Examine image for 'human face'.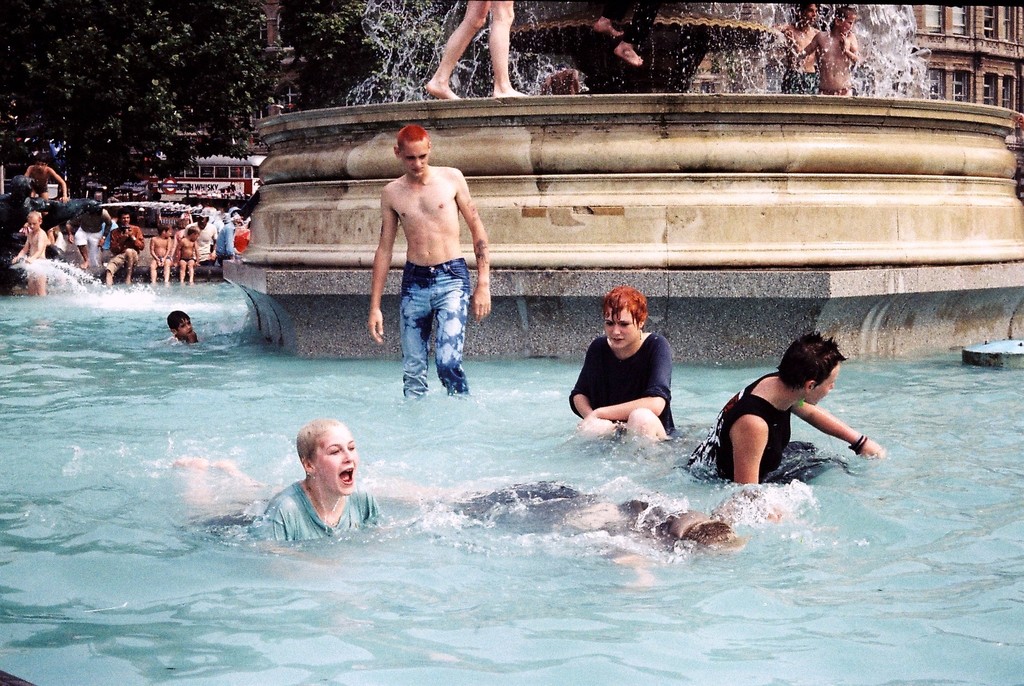
Examination result: 310,424,356,502.
